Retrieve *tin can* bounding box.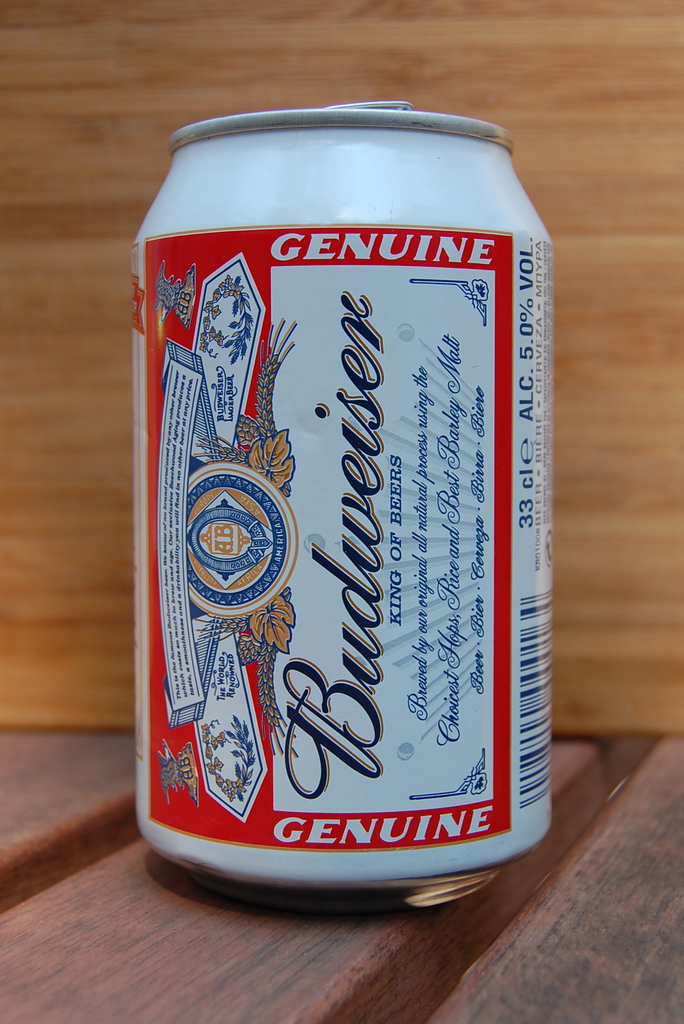
Bounding box: {"x1": 129, "y1": 100, "x2": 555, "y2": 917}.
